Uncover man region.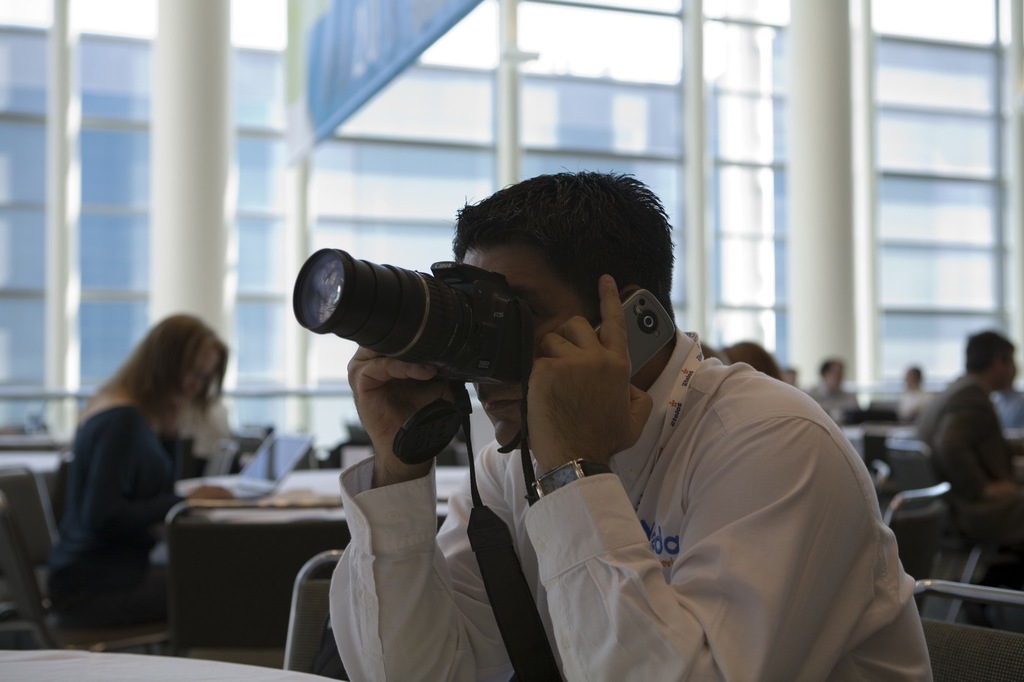
Uncovered: x1=918 y1=324 x2=1023 y2=630.
